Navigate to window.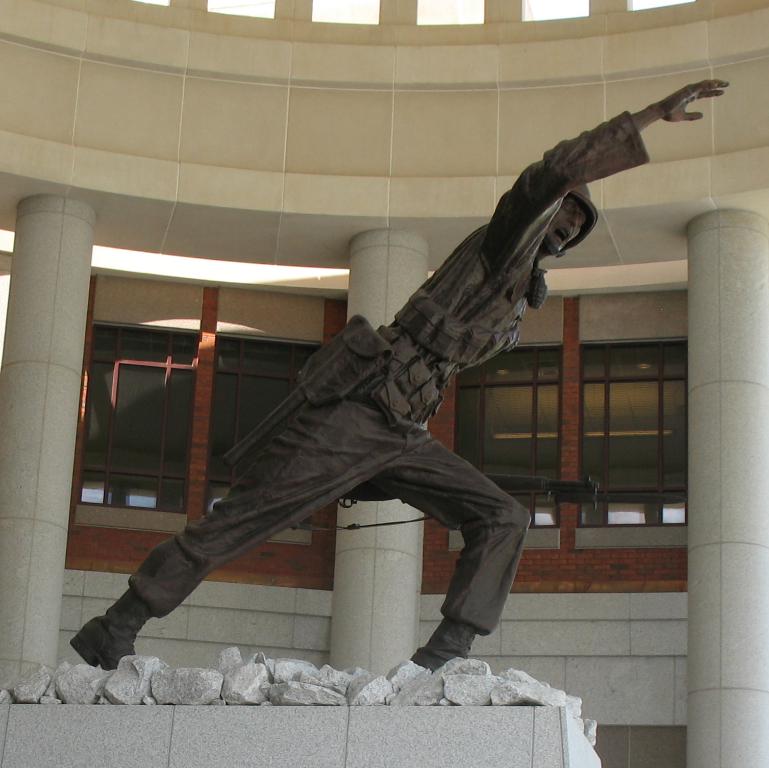
Navigation target: BBox(579, 335, 692, 528).
